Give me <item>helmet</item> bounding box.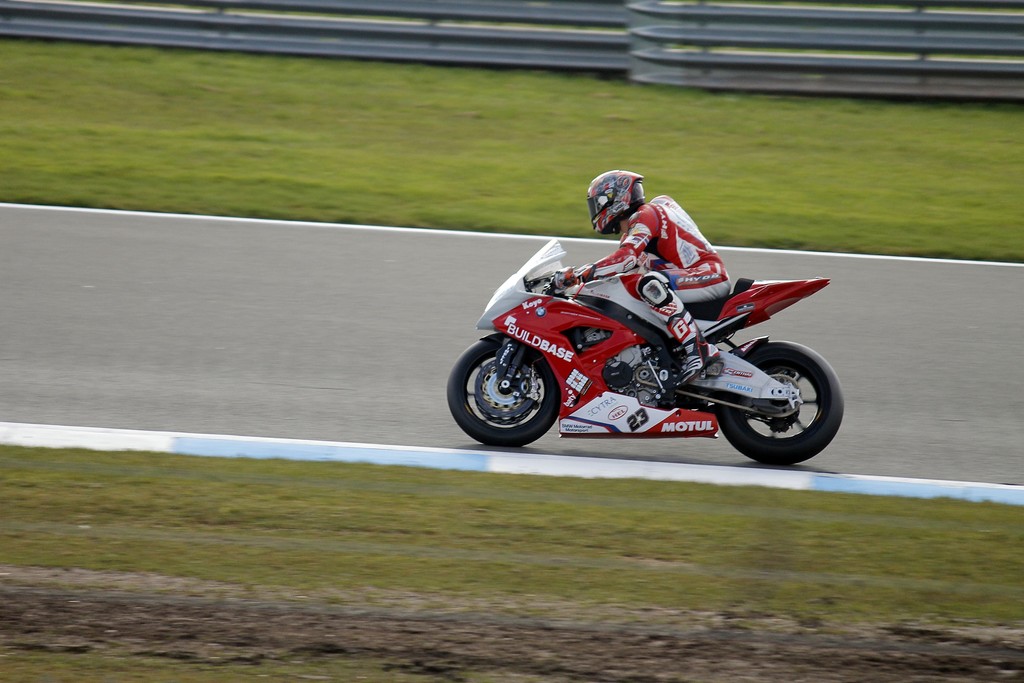
bbox(590, 170, 656, 228).
